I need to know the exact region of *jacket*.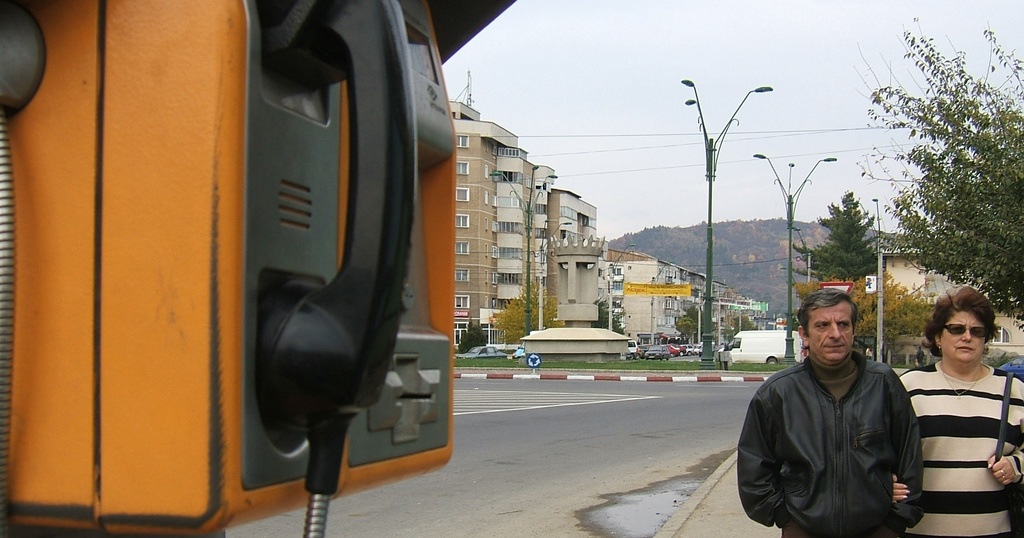
Region: rect(744, 329, 932, 533).
